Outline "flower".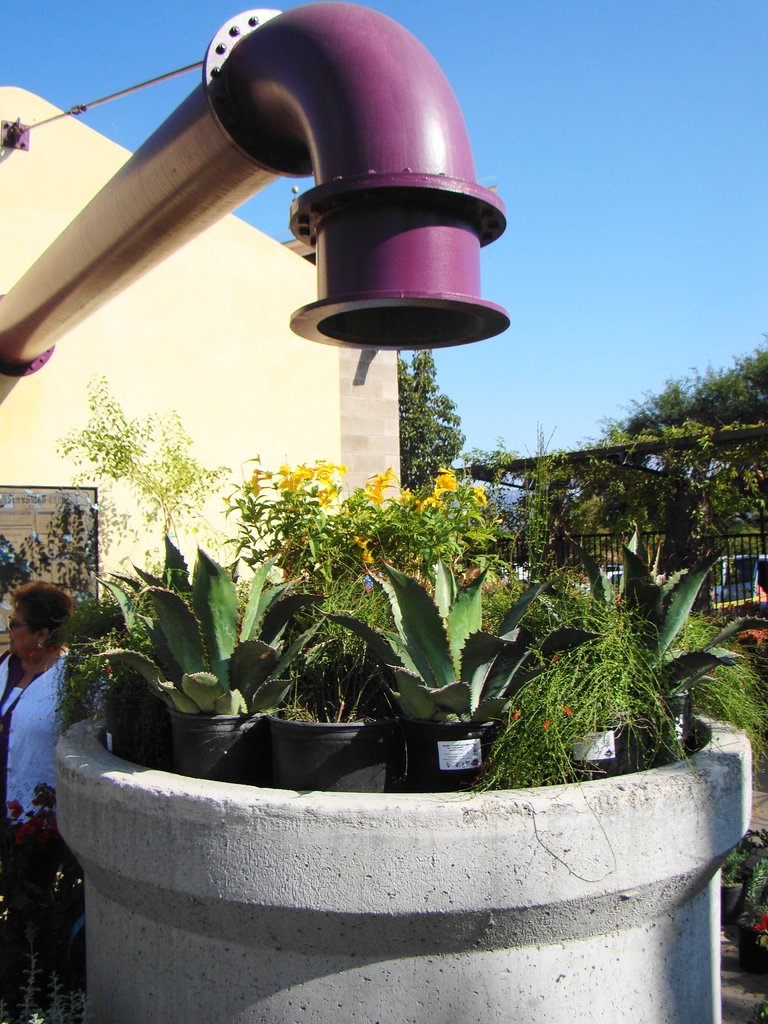
Outline: region(539, 719, 555, 730).
